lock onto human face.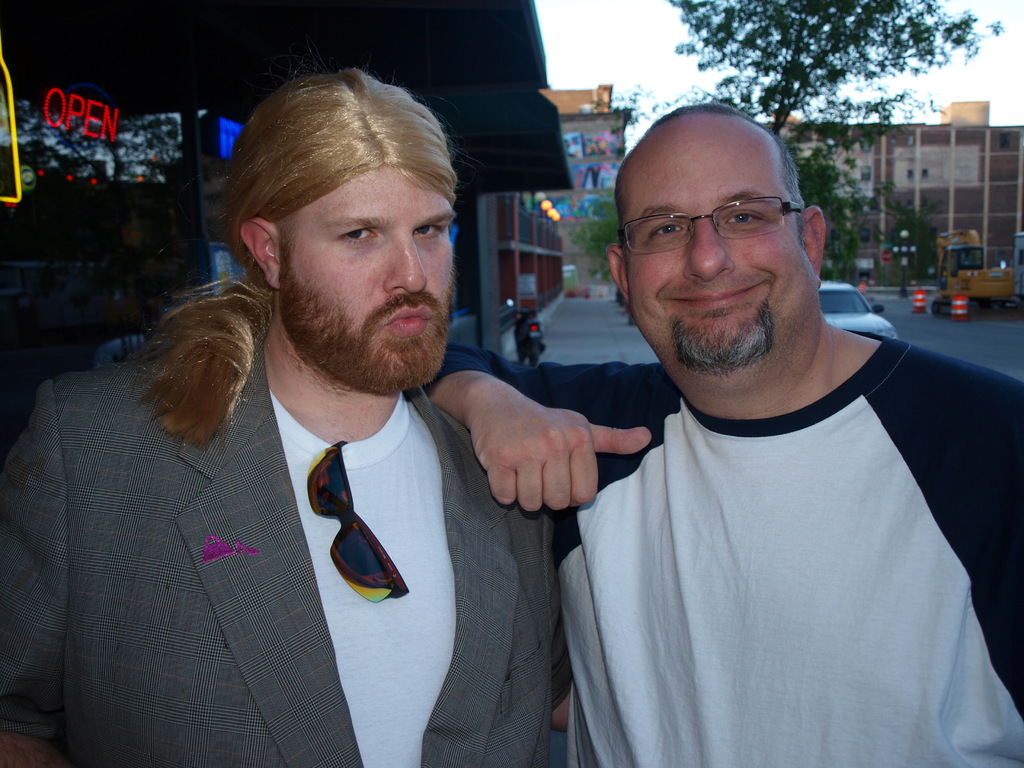
Locked: locate(625, 147, 810, 365).
